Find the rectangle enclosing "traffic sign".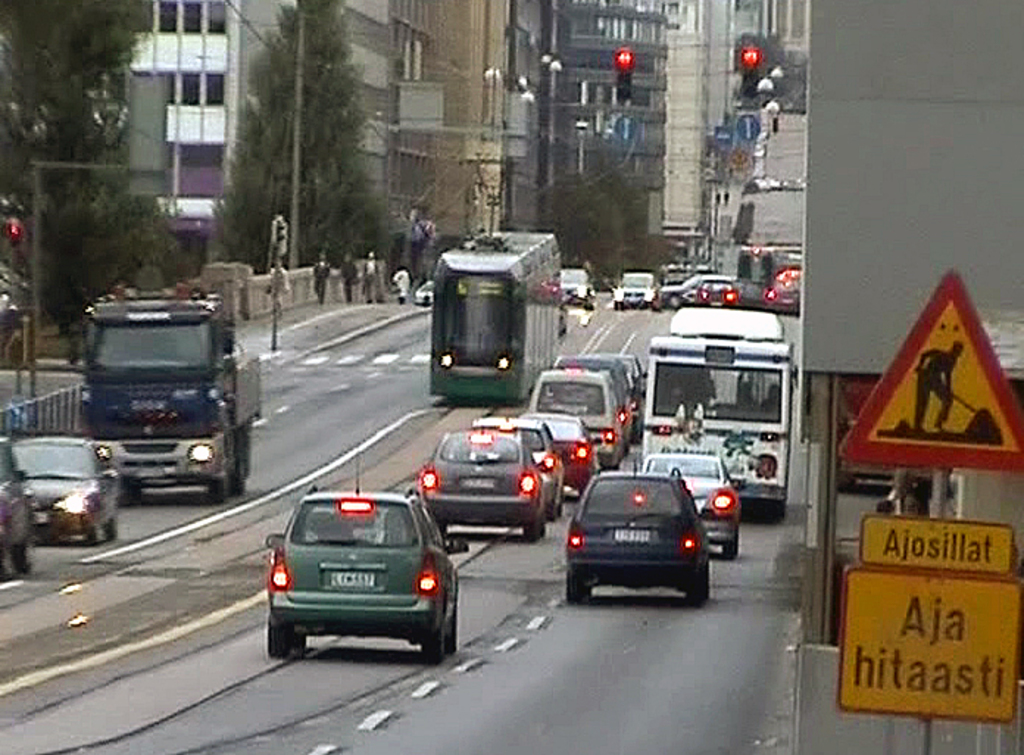
[839,511,1023,729].
